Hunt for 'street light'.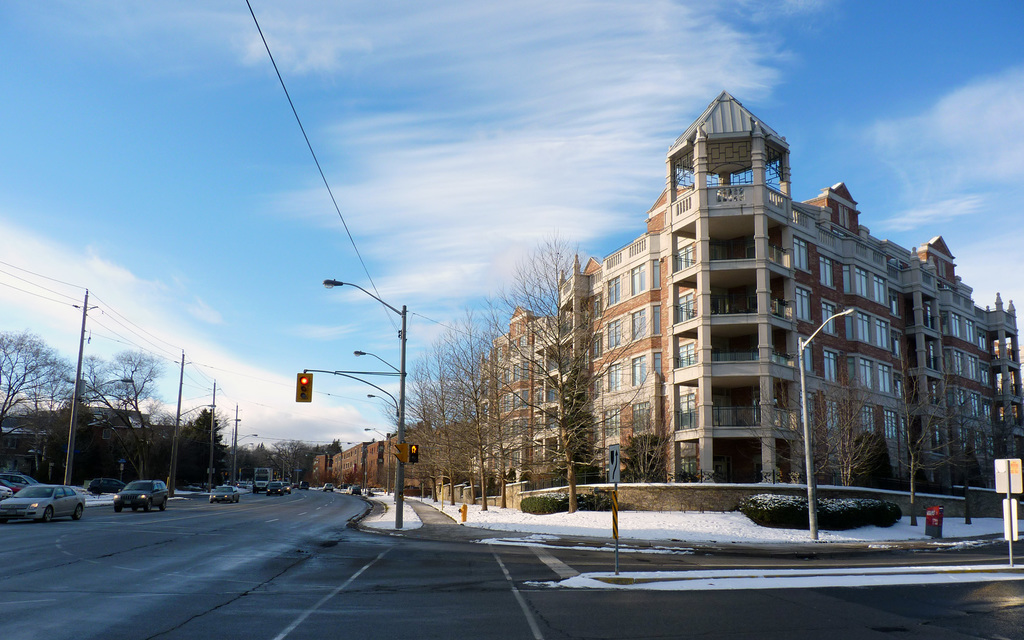
Hunted down at (left=229, top=430, right=257, bottom=493).
